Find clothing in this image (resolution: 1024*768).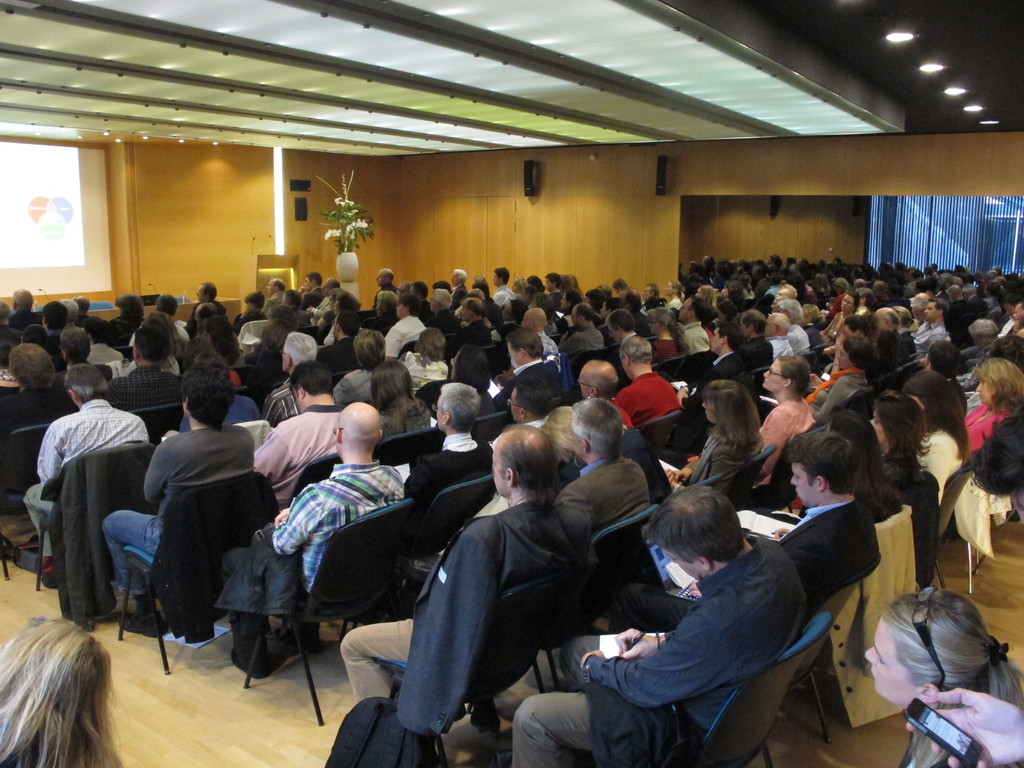
x1=648, y1=335, x2=687, y2=372.
